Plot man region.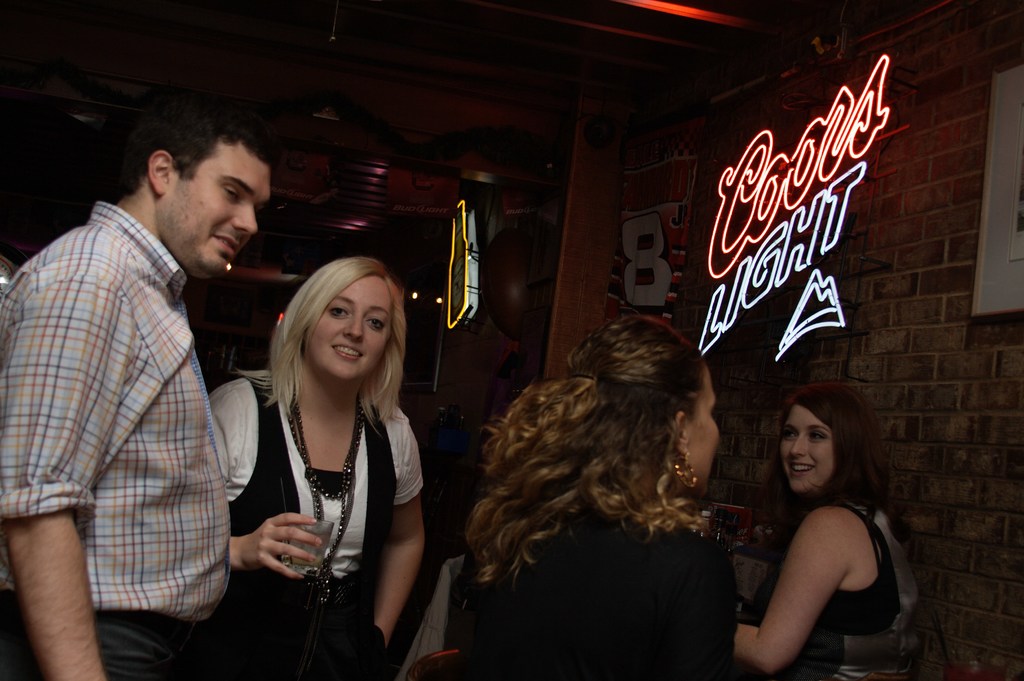
Plotted at (left=14, top=86, right=271, bottom=660).
